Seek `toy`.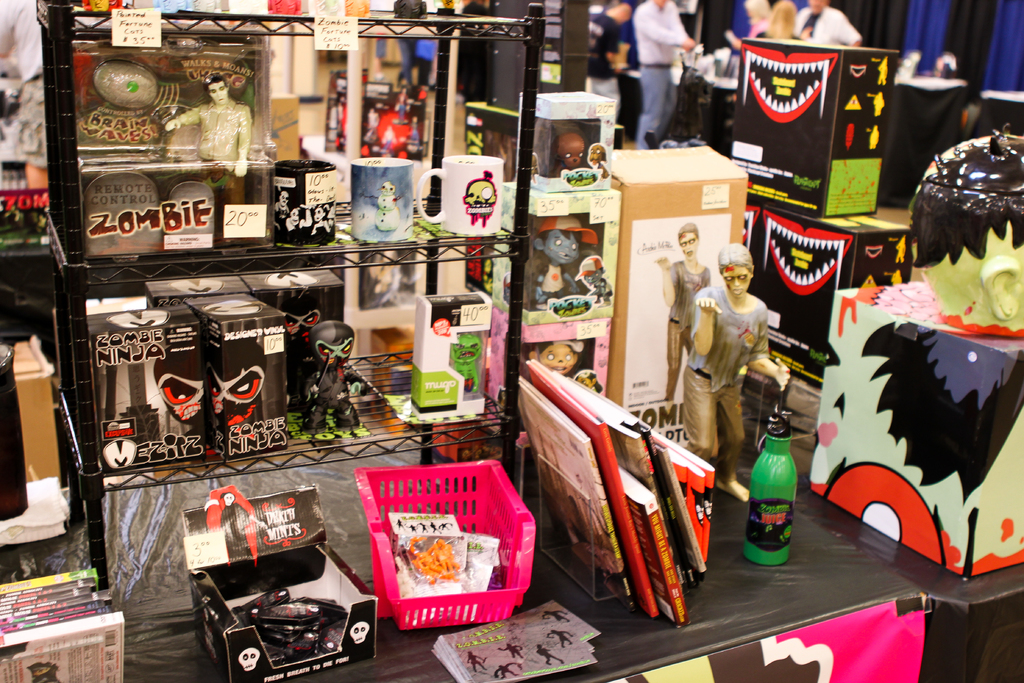
locate(522, 334, 608, 394).
